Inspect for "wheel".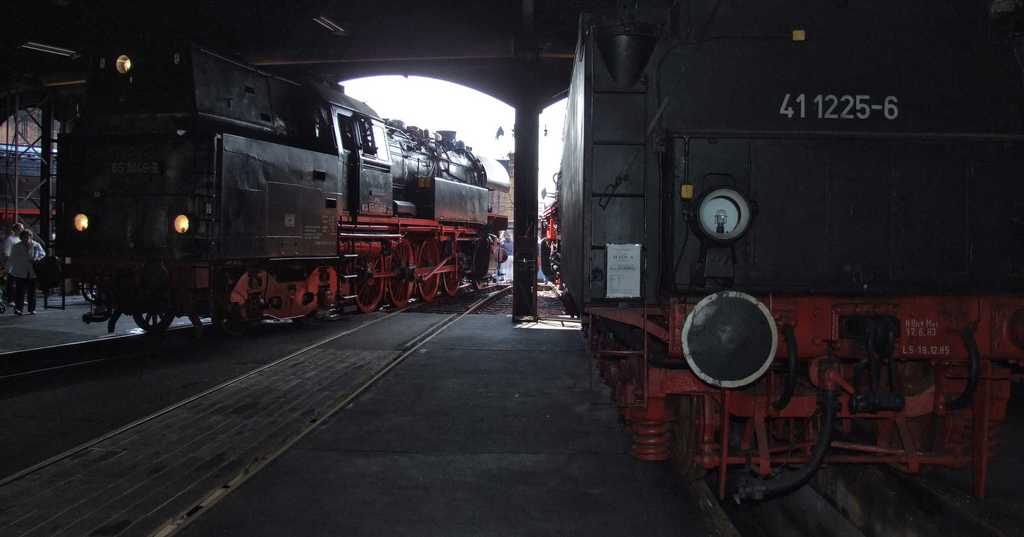
Inspection: [474,280,484,289].
